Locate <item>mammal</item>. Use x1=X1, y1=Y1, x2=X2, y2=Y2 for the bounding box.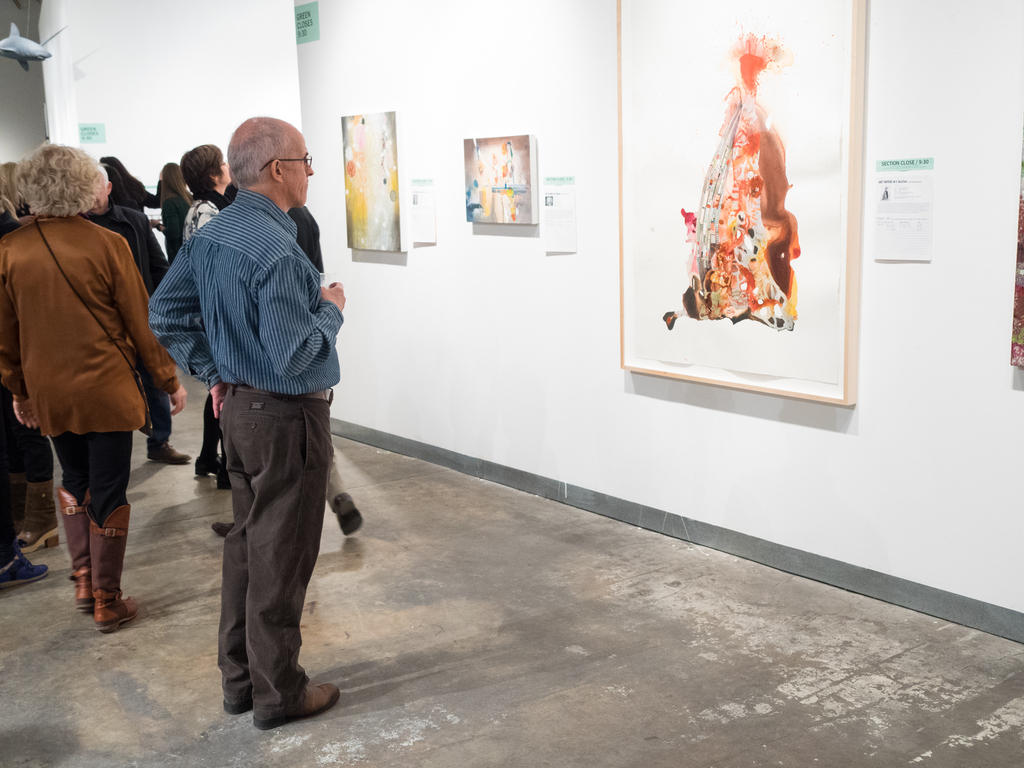
x1=158, y1=161, x2=228, y2=482.
